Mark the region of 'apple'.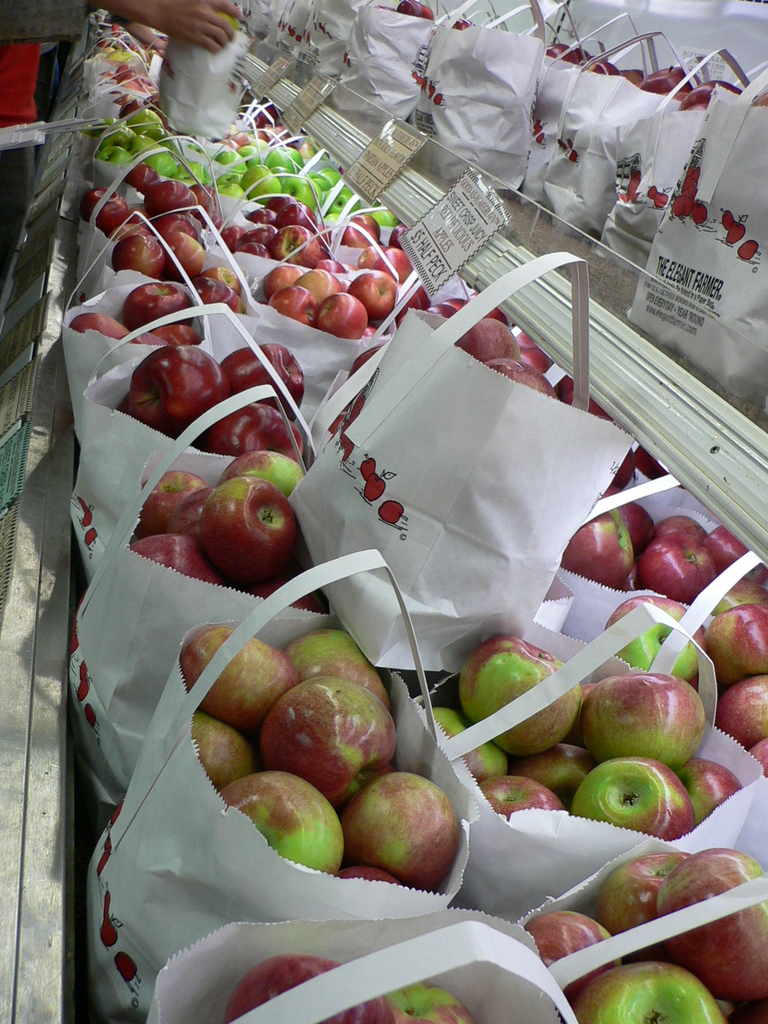
Region: <box>97,897,125,949</box>.
